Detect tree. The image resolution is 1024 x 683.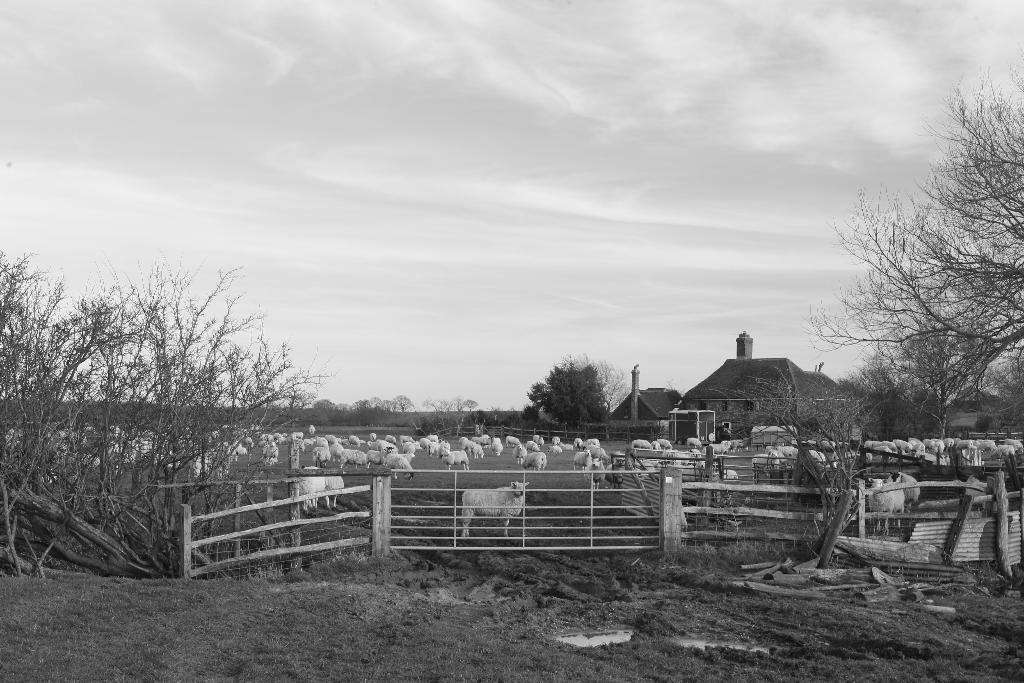
808, 63, 1023, 445.
